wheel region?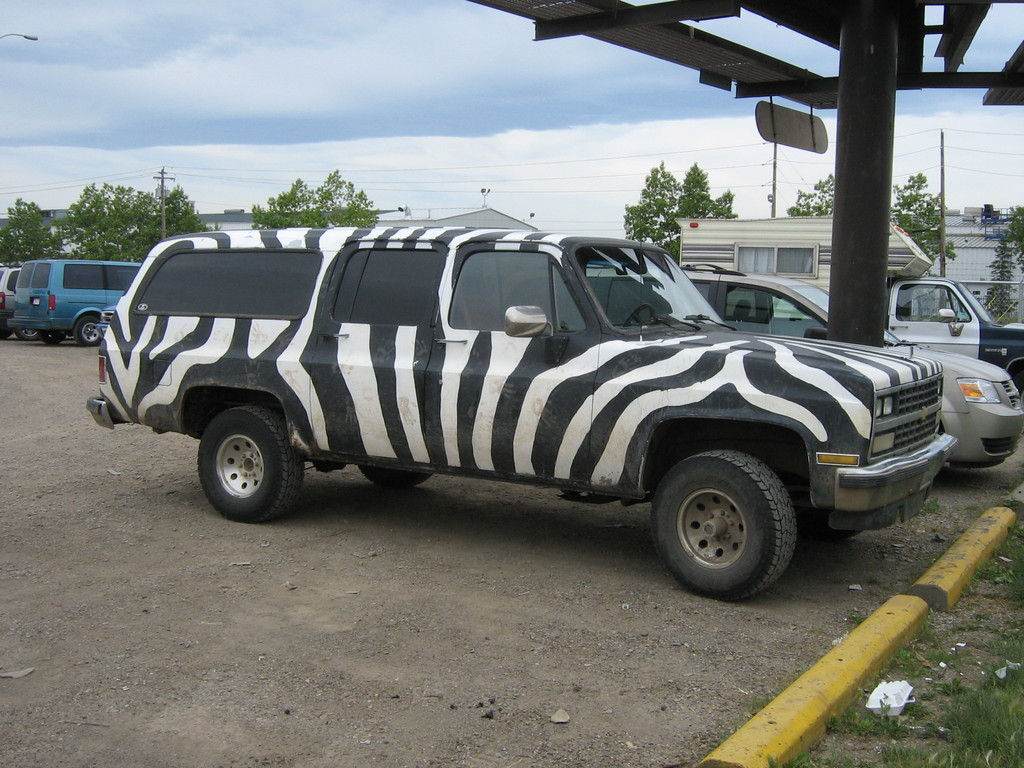
(x1=68, y1=319, x2=99, y2=344)
